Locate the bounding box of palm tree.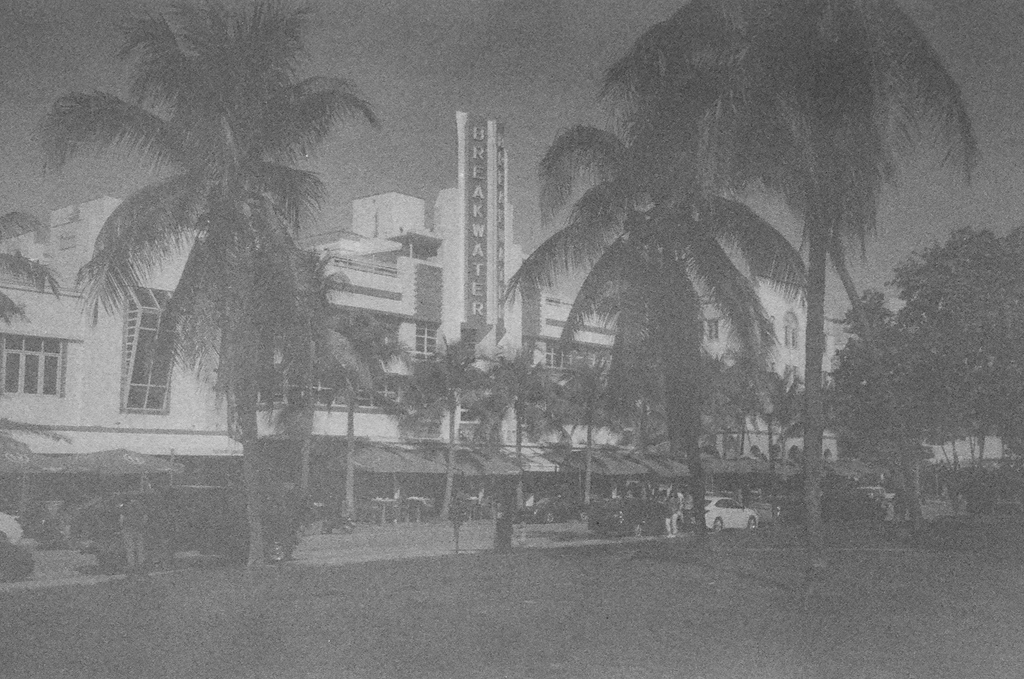
Bounding box: crop(913, 270, 999, 484).
